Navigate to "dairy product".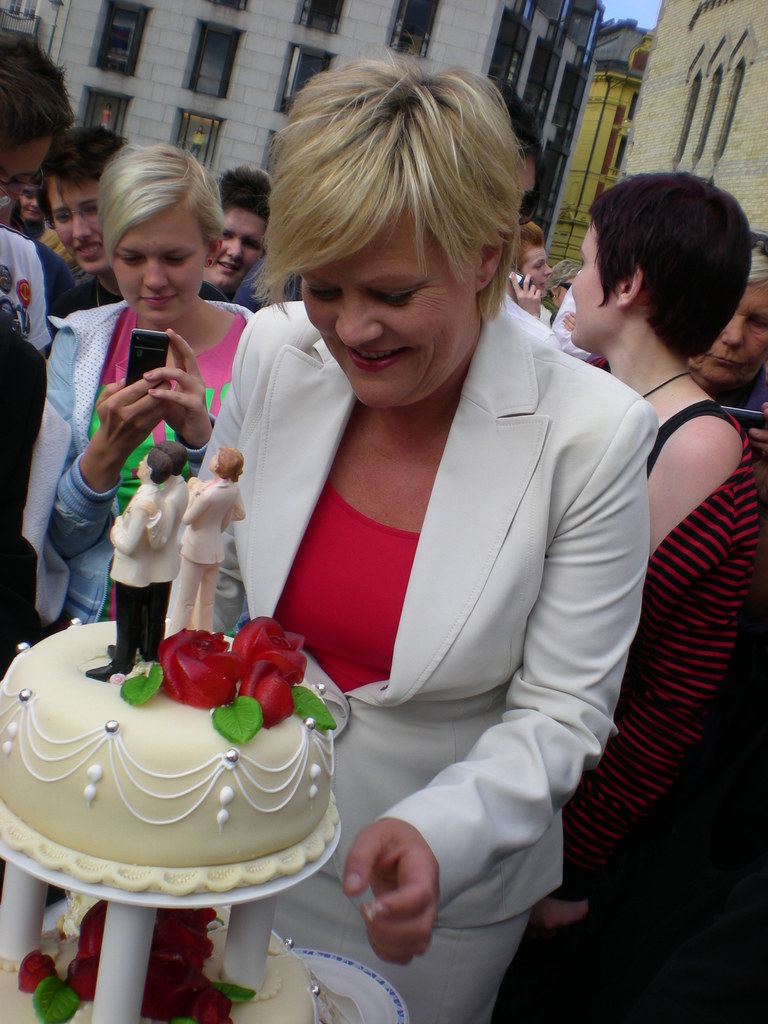
Navigation target: x1=0 y1=618 x2=343 y2=892.
